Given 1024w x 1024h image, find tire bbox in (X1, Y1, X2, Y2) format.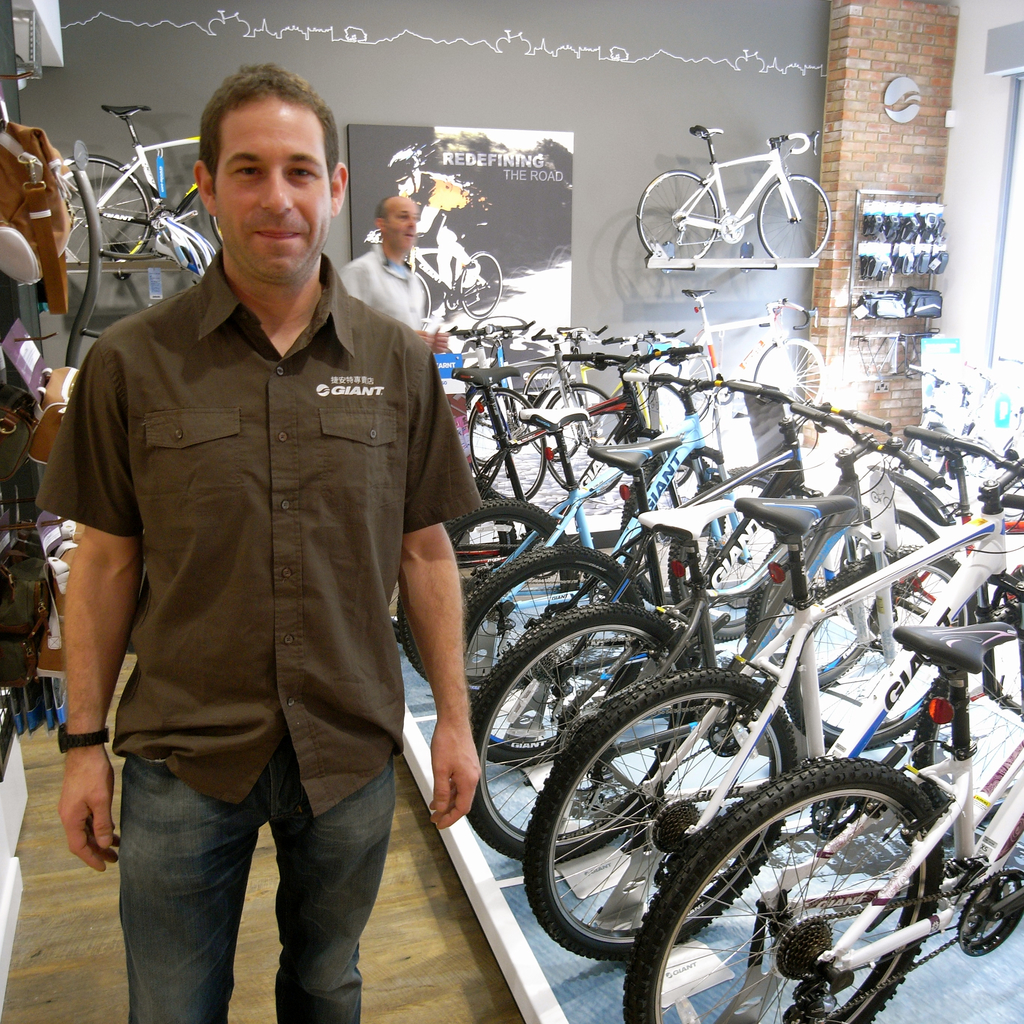
(783, 543, 977, 750).
